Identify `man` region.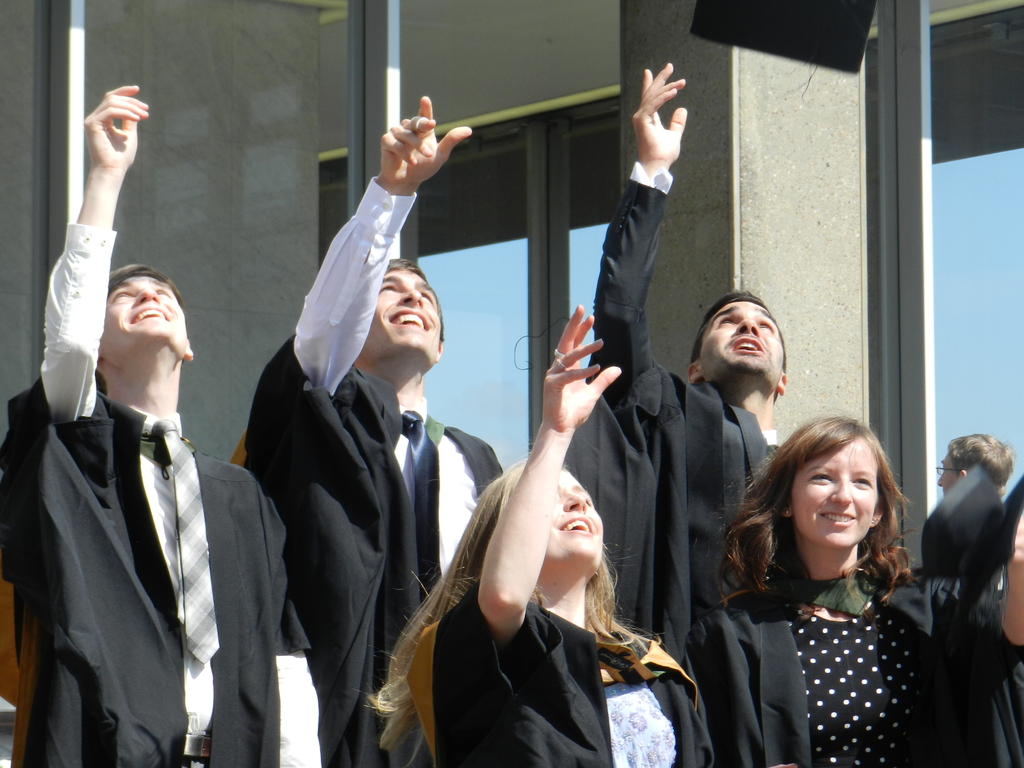
Region: 562, 63, 787, 662.
